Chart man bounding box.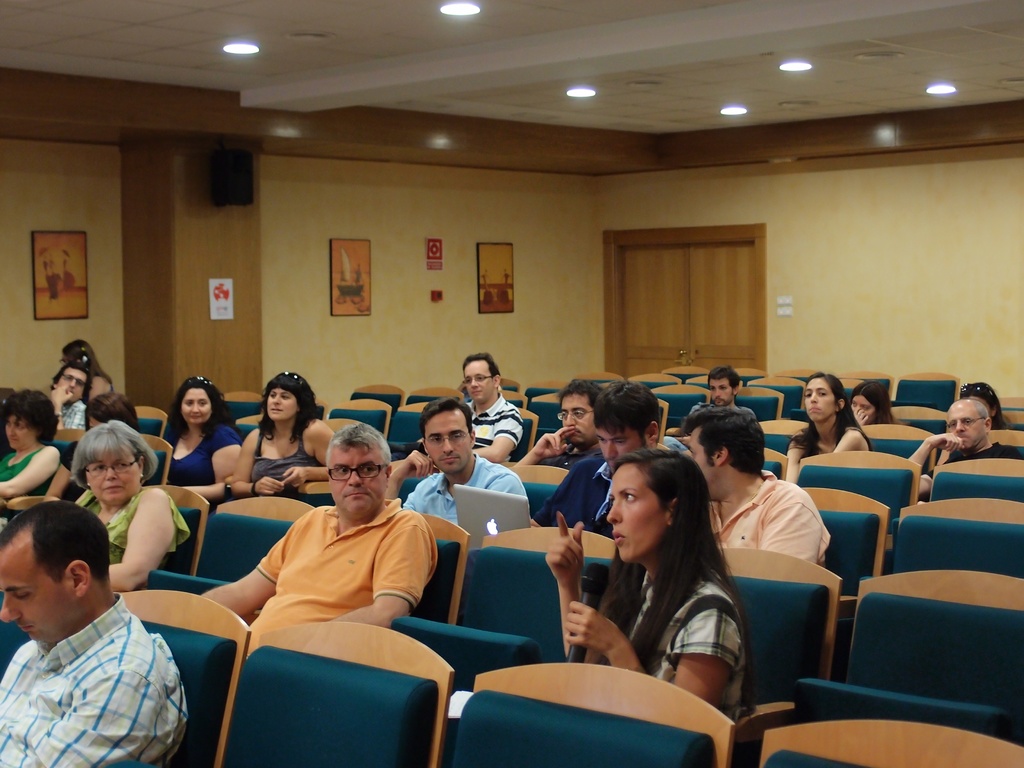
Charted: locate(199, 426, 435, 656).
